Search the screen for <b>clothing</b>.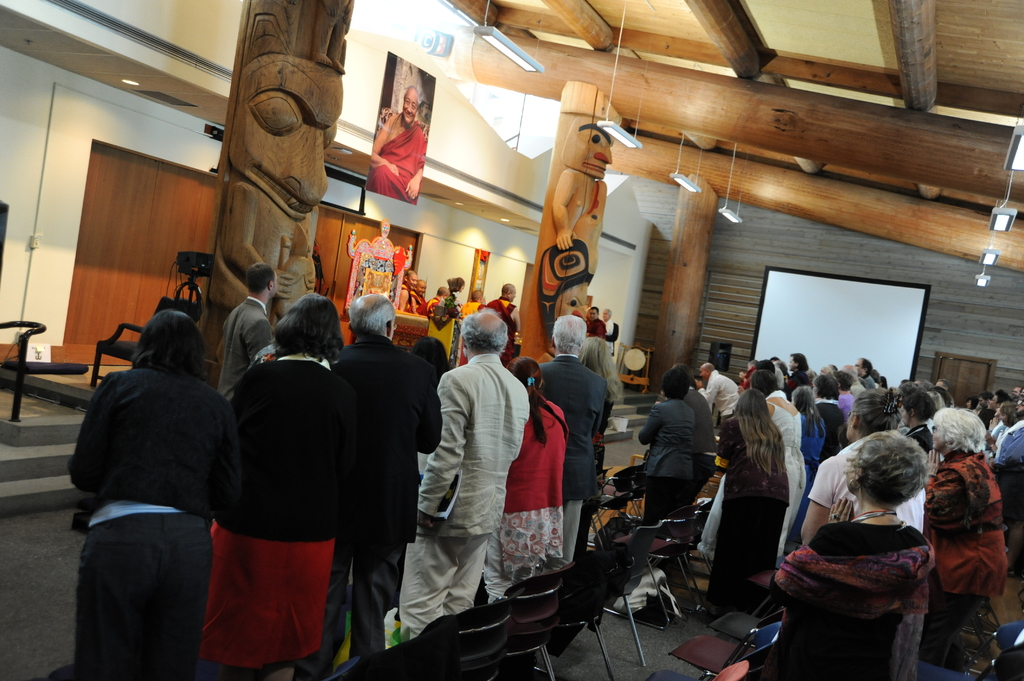
Found at [765, 531, 927, 680].
